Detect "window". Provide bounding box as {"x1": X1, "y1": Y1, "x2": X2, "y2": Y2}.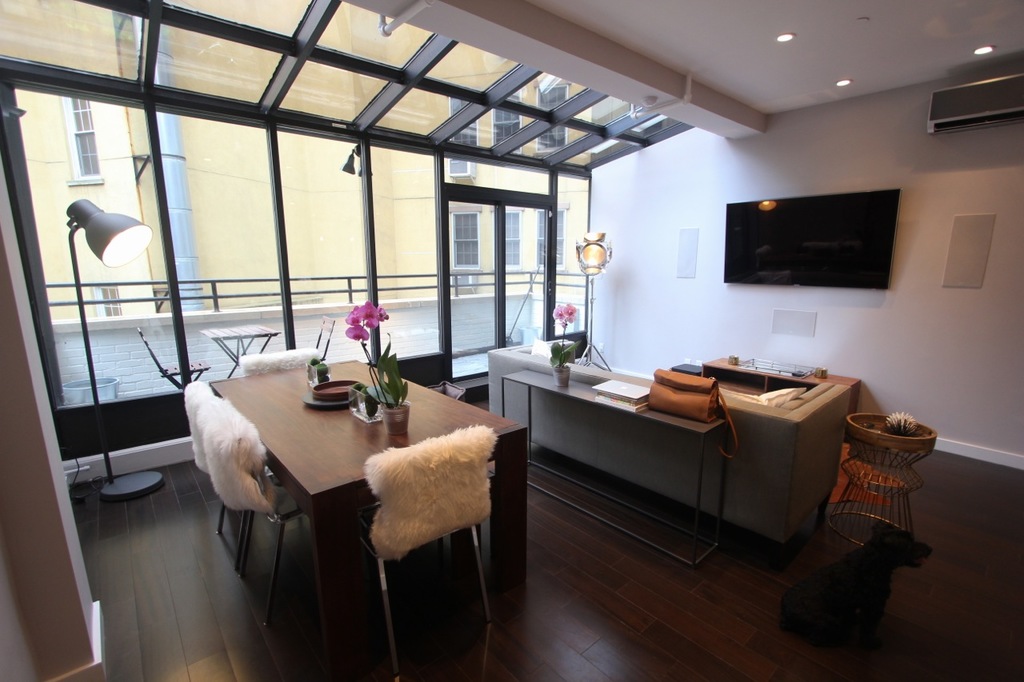
{"x1": 94, "y1": 284, "x2": 124, "y2": 316}.
